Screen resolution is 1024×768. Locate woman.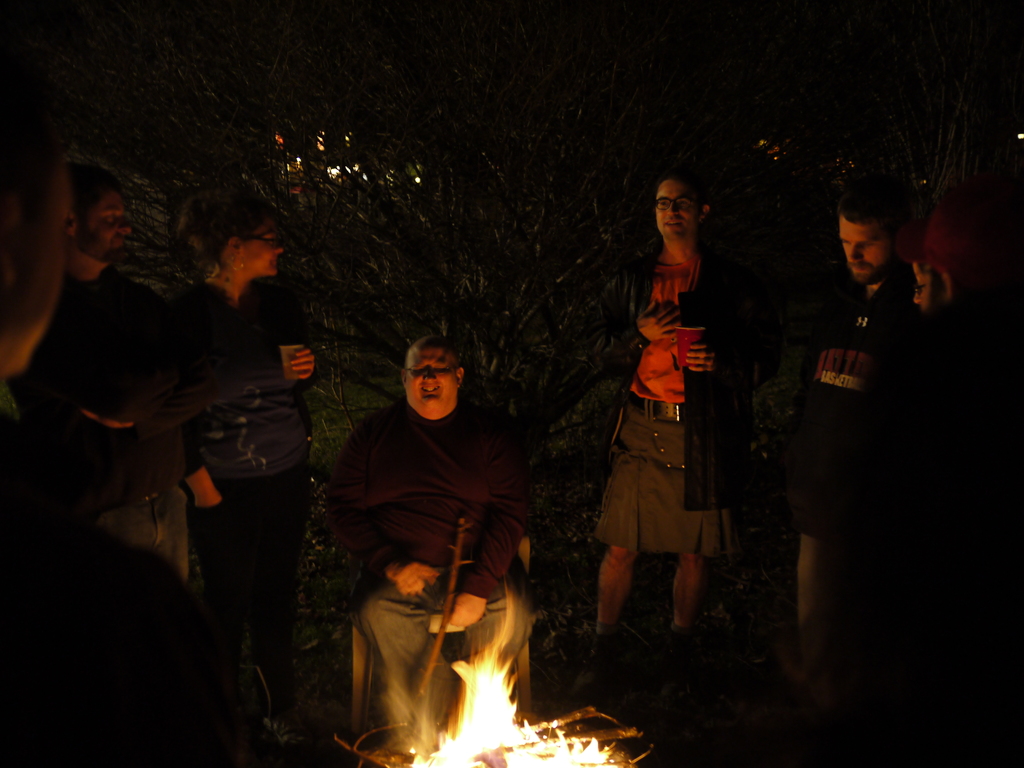
<bbox>159, 193, 375, 719</bbox>.
